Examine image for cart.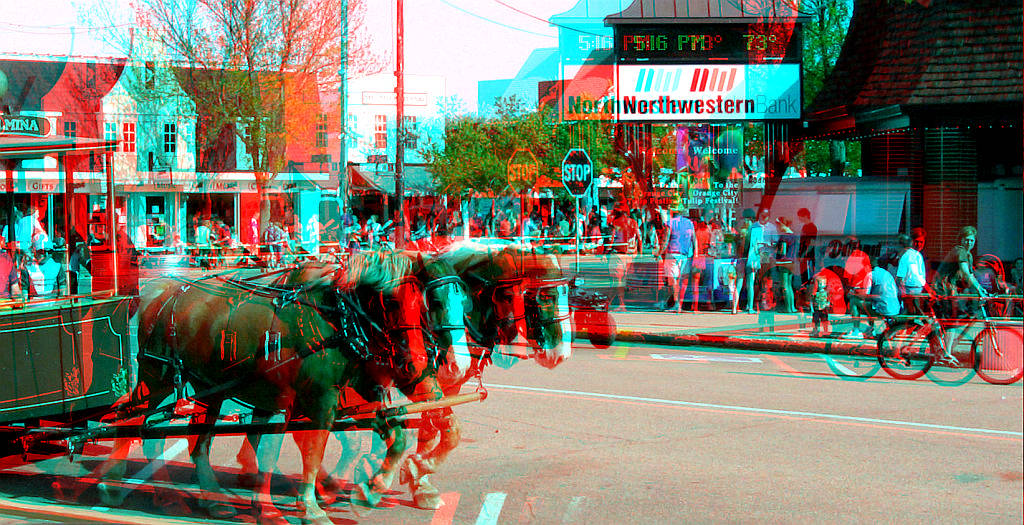
Examination result: x1=0, y1=114, x2=490, y2=471.
